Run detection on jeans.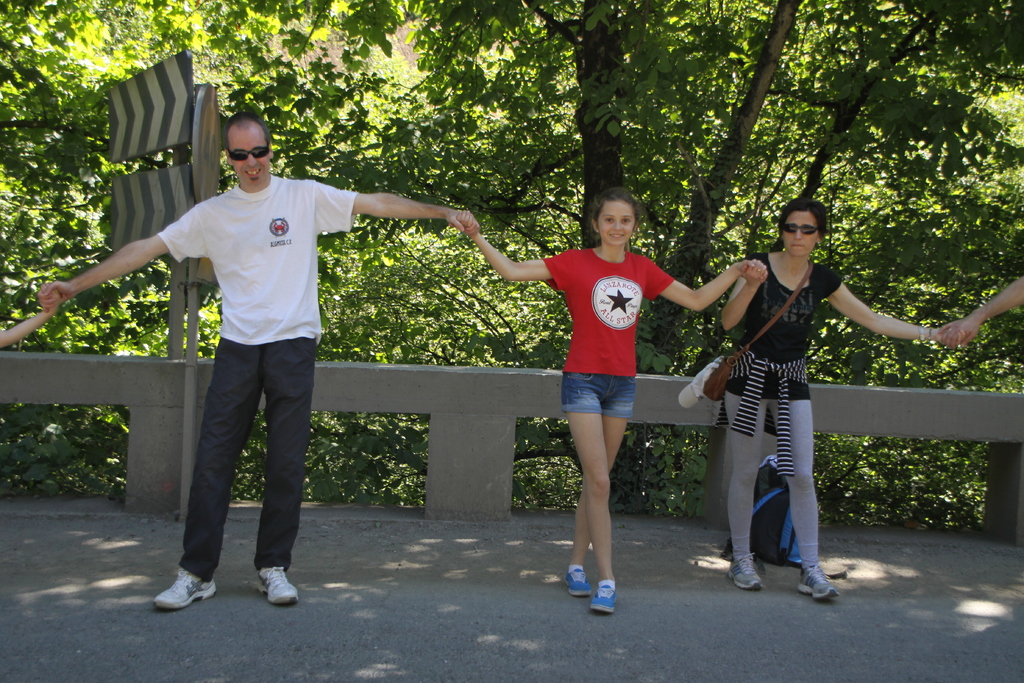
Result: 180:334:319:579.
